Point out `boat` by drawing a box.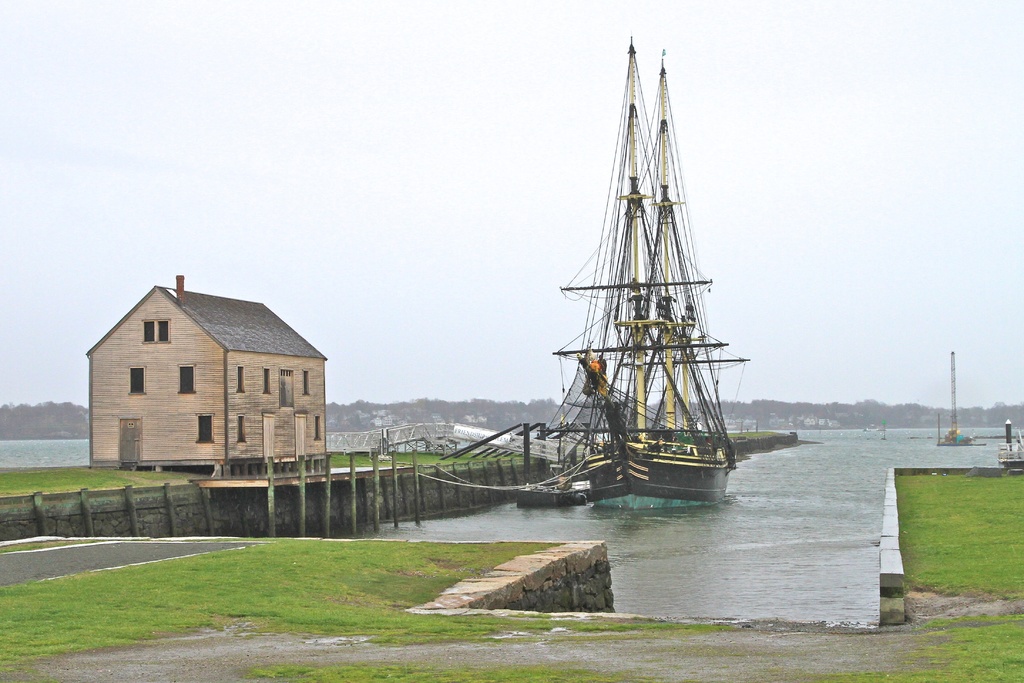
locate(538, 33, 749, 513).
